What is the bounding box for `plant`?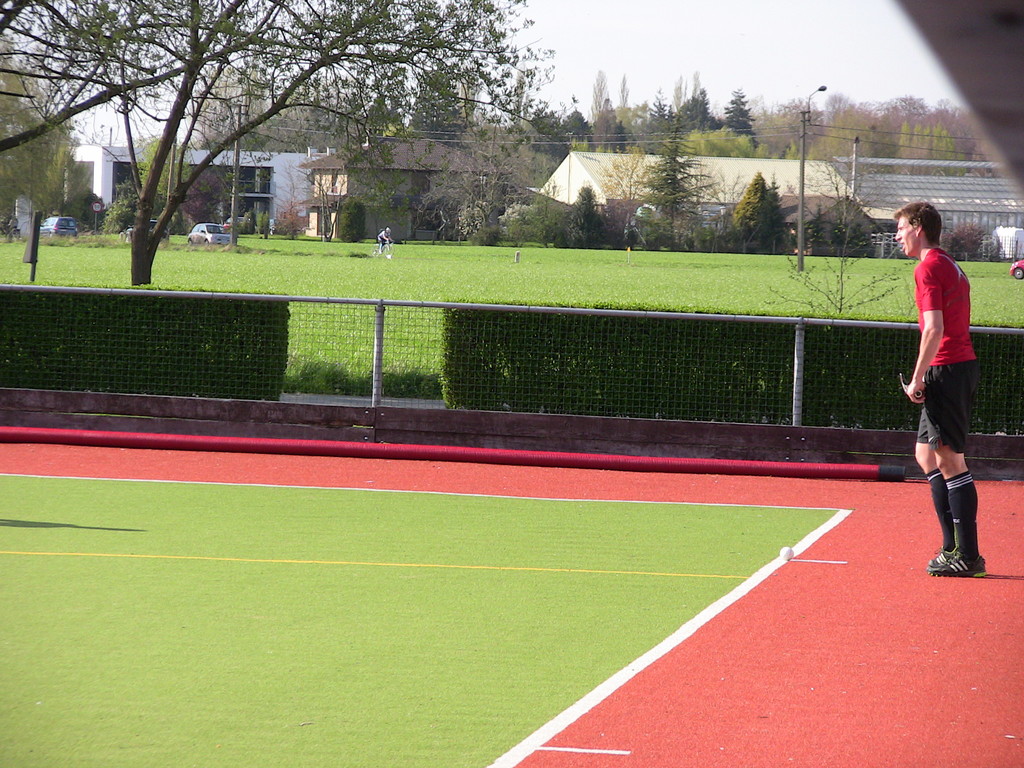
left=277, top=198, right=310, bottom=236.
